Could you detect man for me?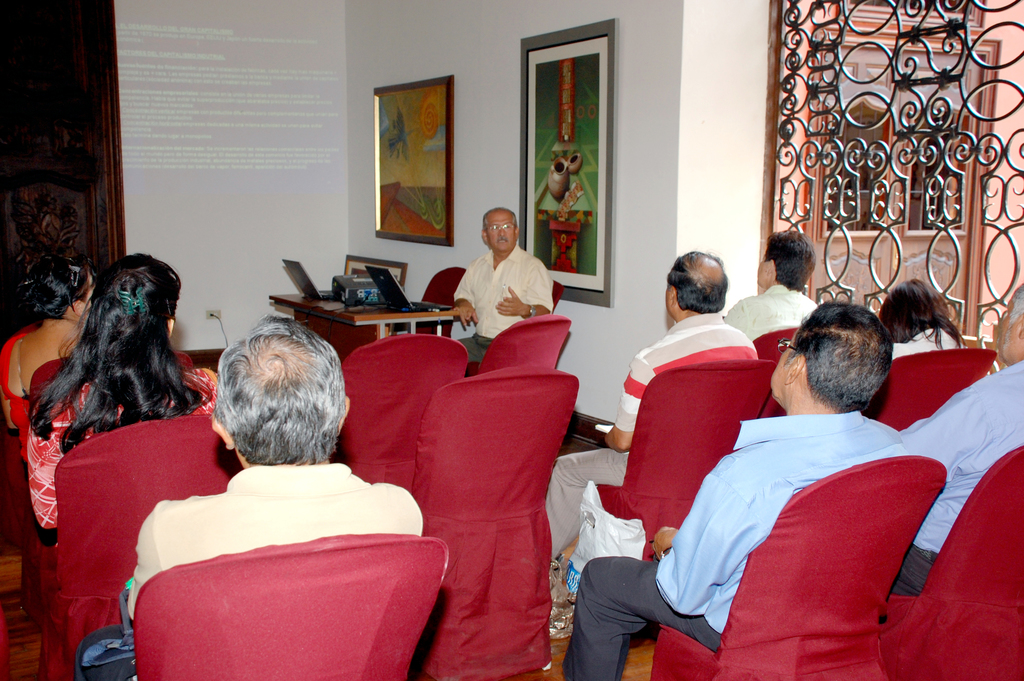
Detection result: detection(122, 314, 425, 680).
